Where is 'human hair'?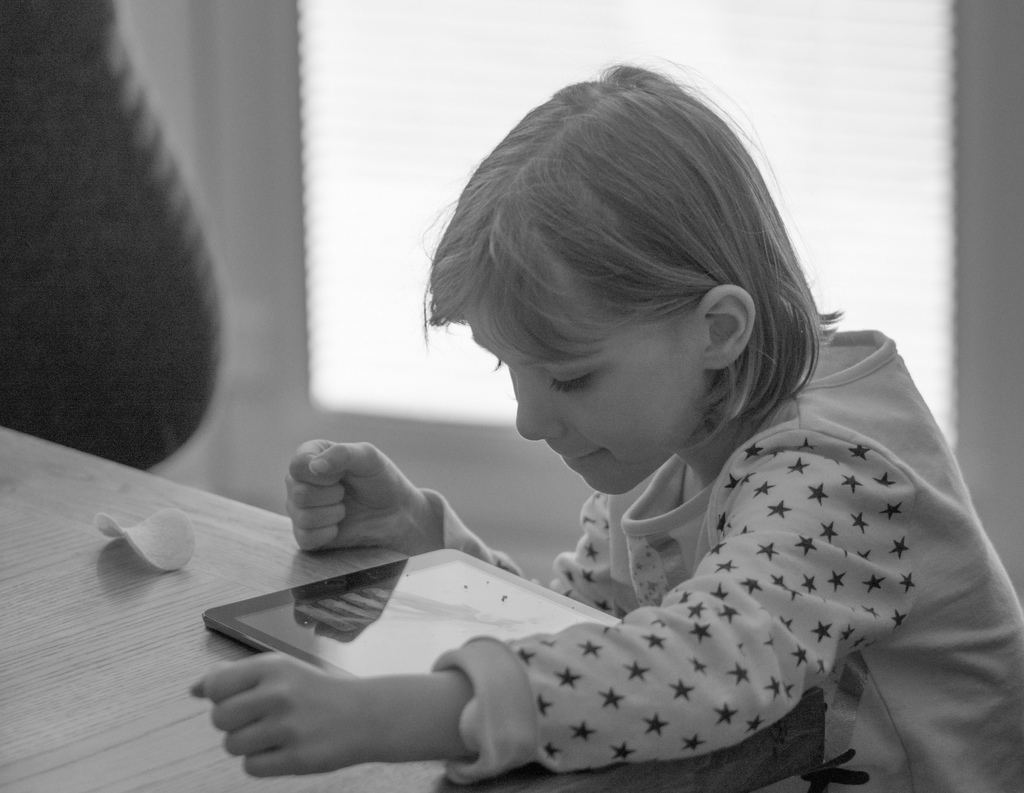
box=[424, 52, 845, 430].
